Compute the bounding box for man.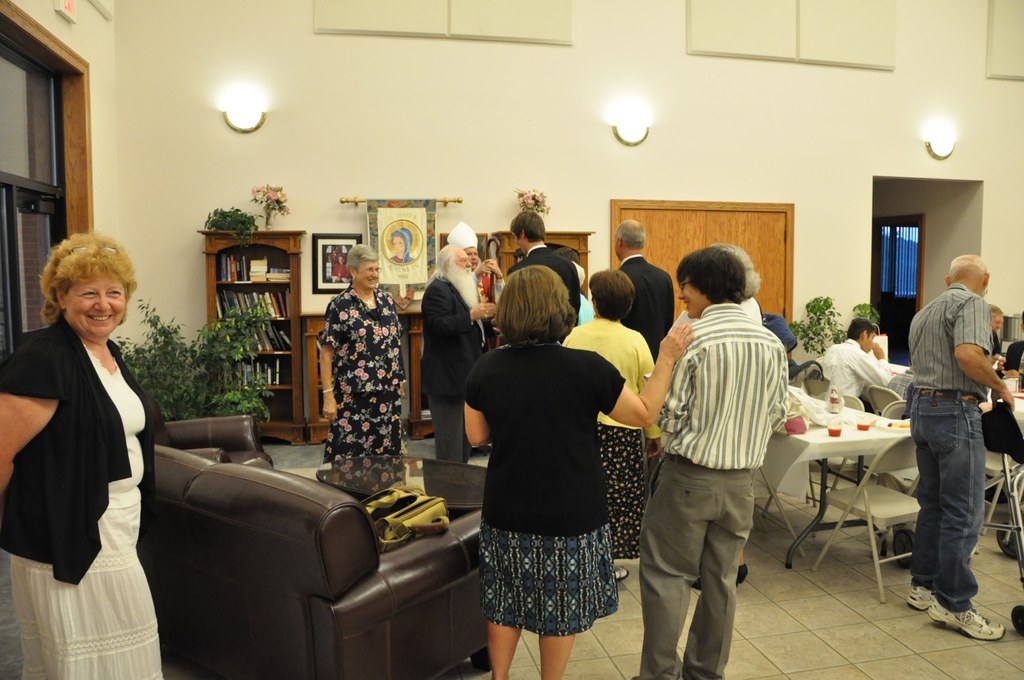
[x1=813, y1=309, x2=896, y2=406].
